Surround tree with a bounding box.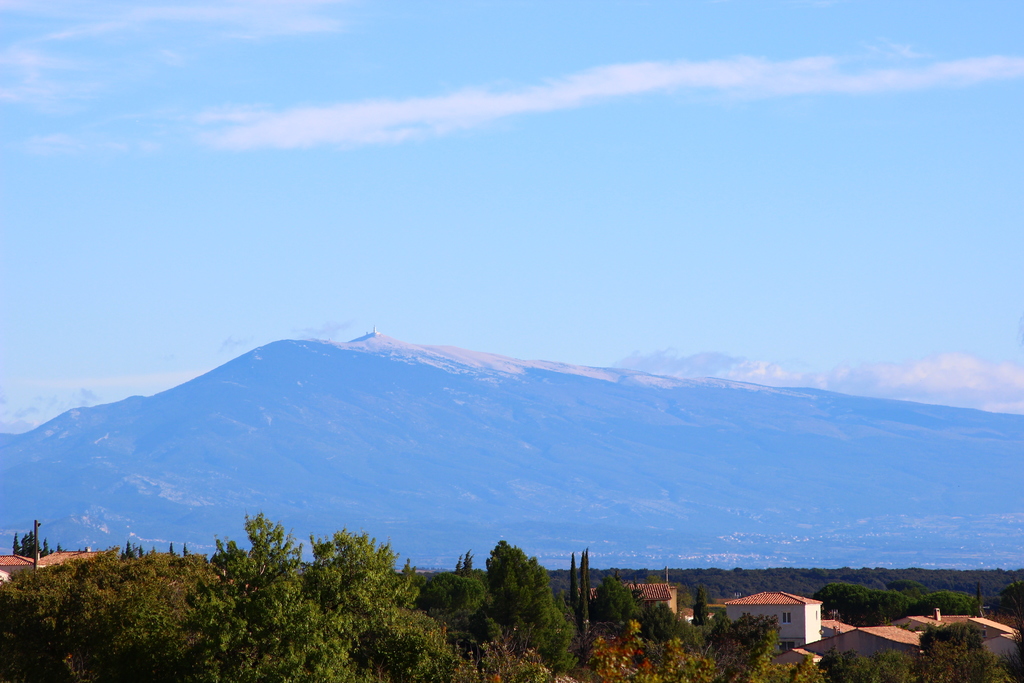
[212, 522, 300, 604].
